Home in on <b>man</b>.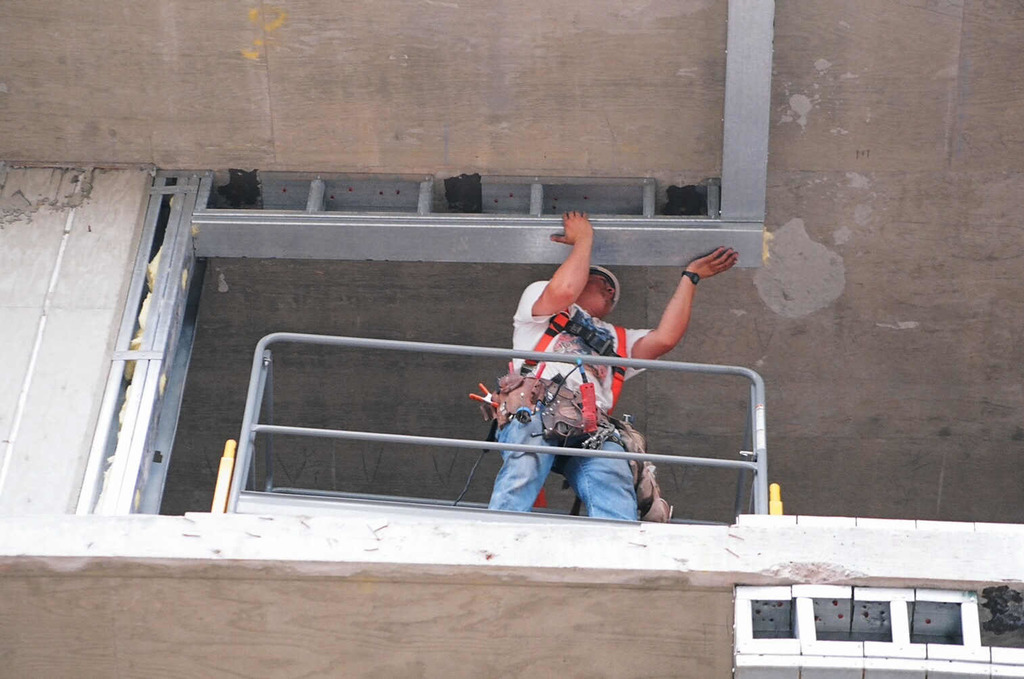
Homed in at (left=485, top=210, right=739, bottom=528).
